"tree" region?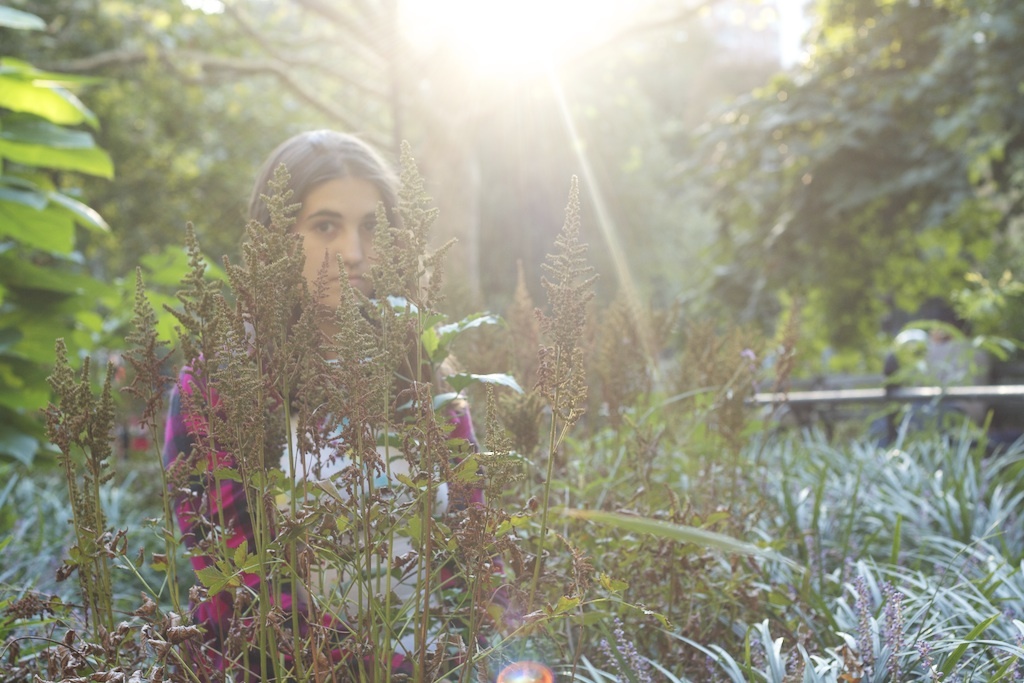
721:0:1023:469
